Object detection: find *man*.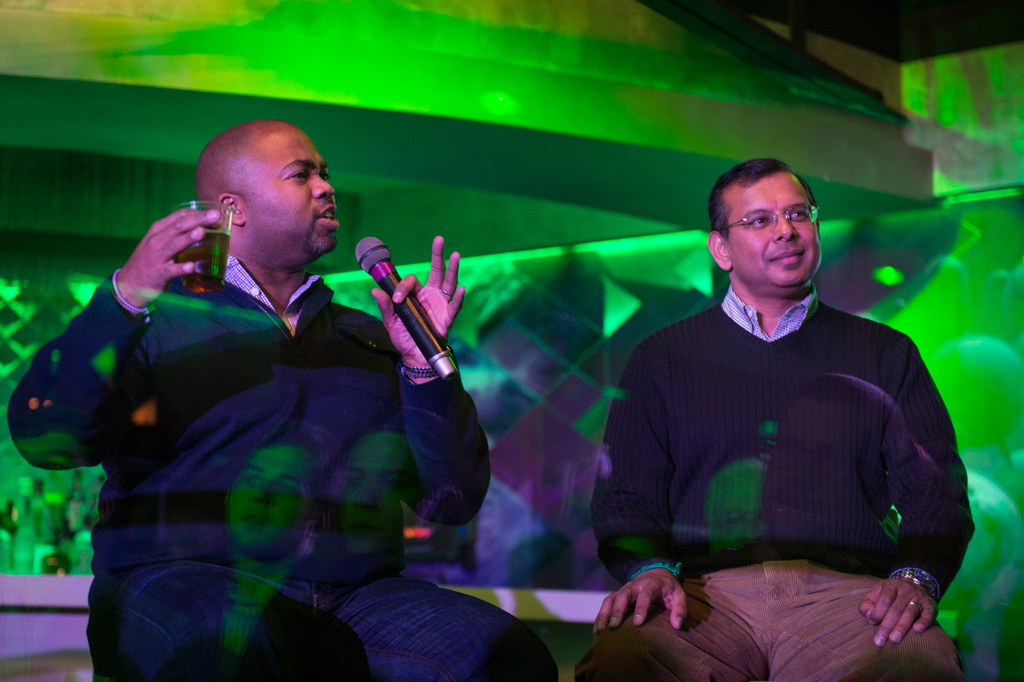
8:120:488:681.
